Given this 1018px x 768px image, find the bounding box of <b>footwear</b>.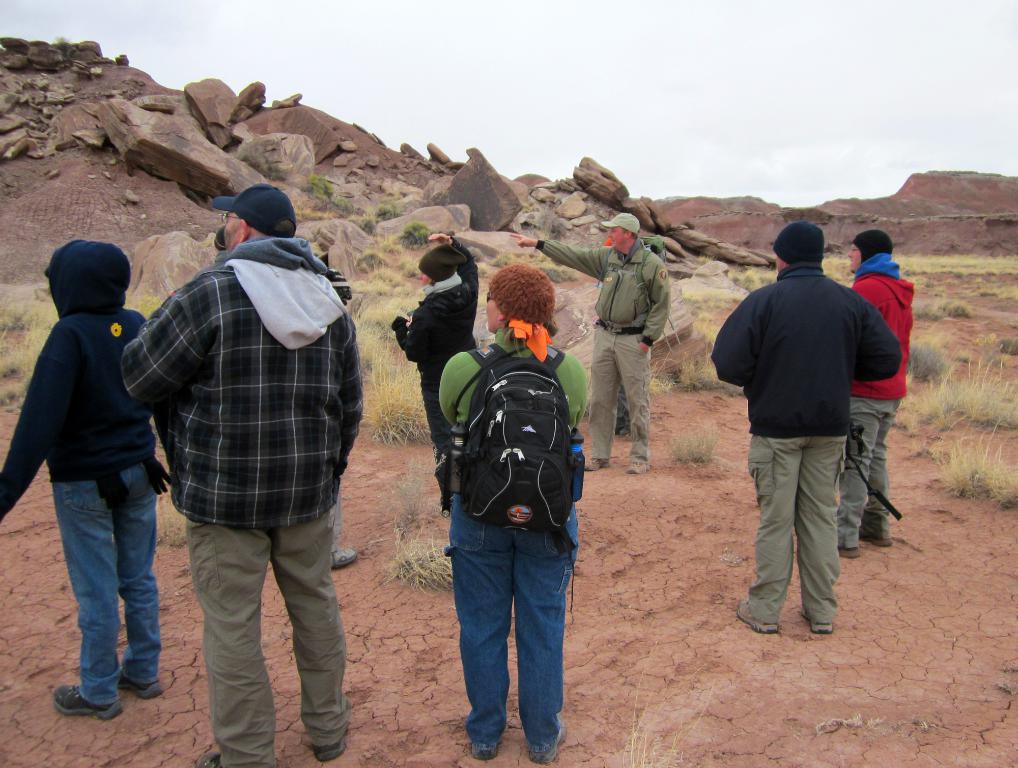
530:712:566:767.
